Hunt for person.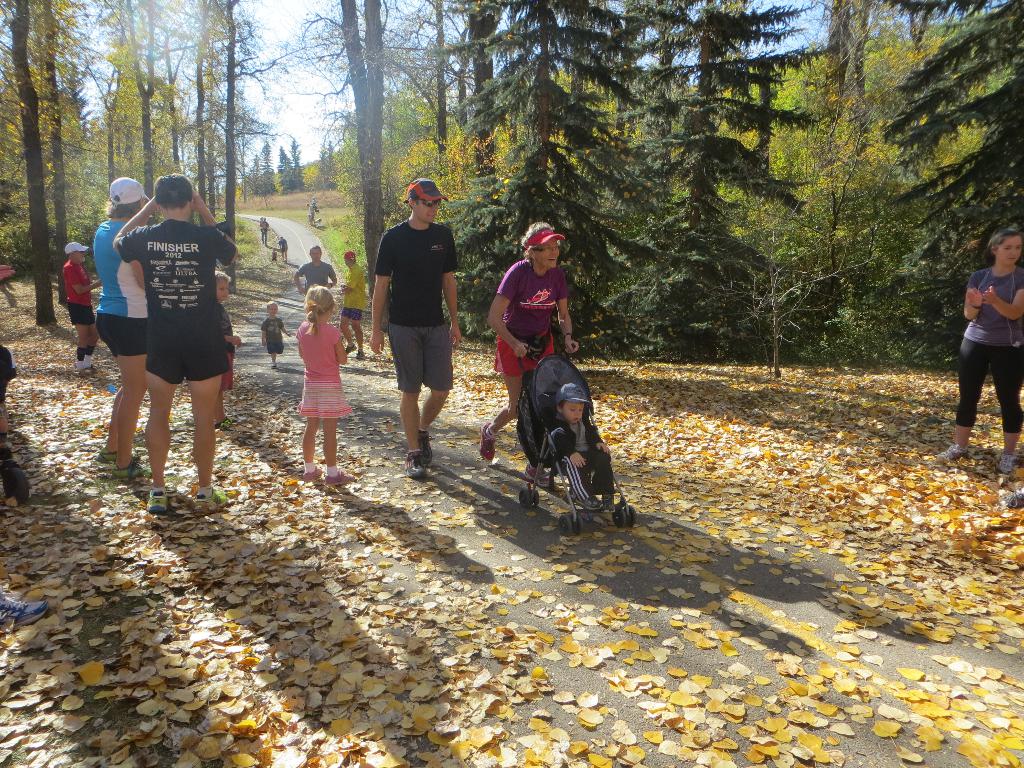
Hunted down at x1=260 y1=218 x2=271 y2=244.
